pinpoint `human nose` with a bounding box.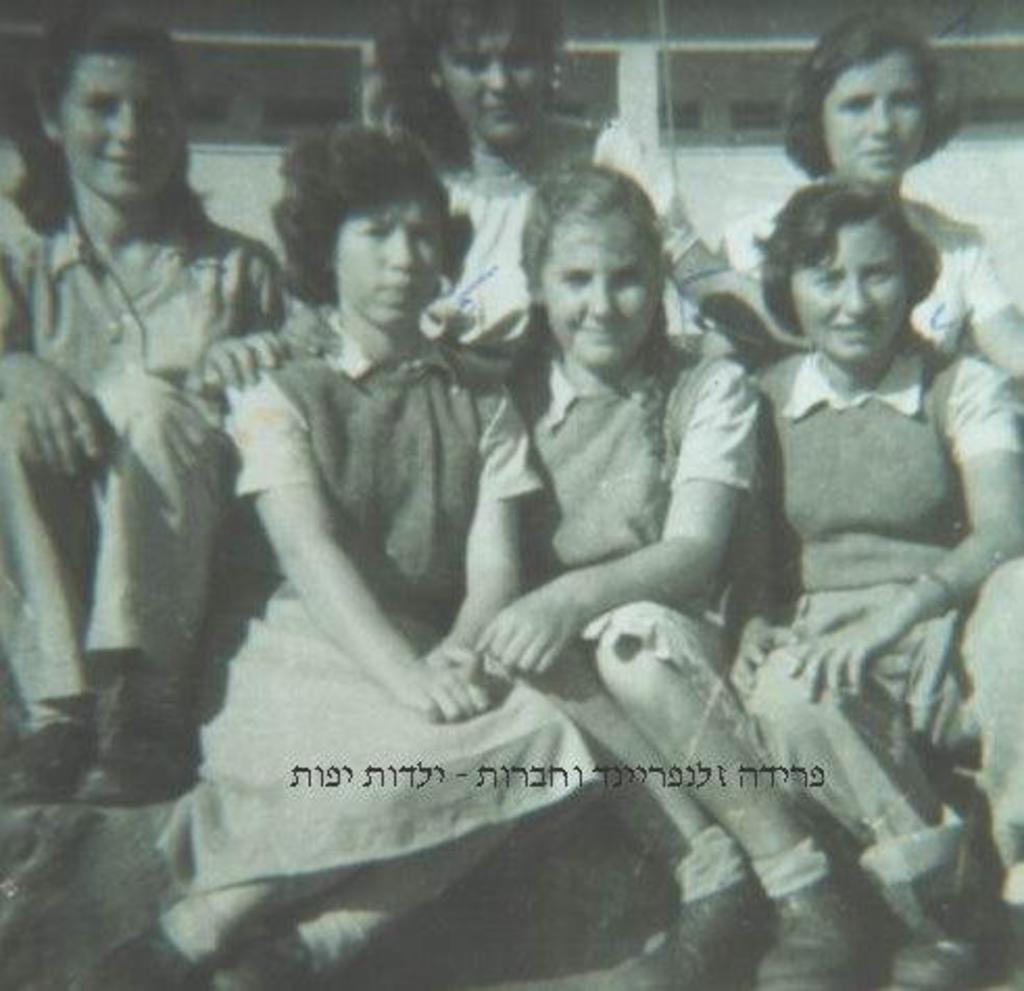
bbox(380, 227, 419, 275).
